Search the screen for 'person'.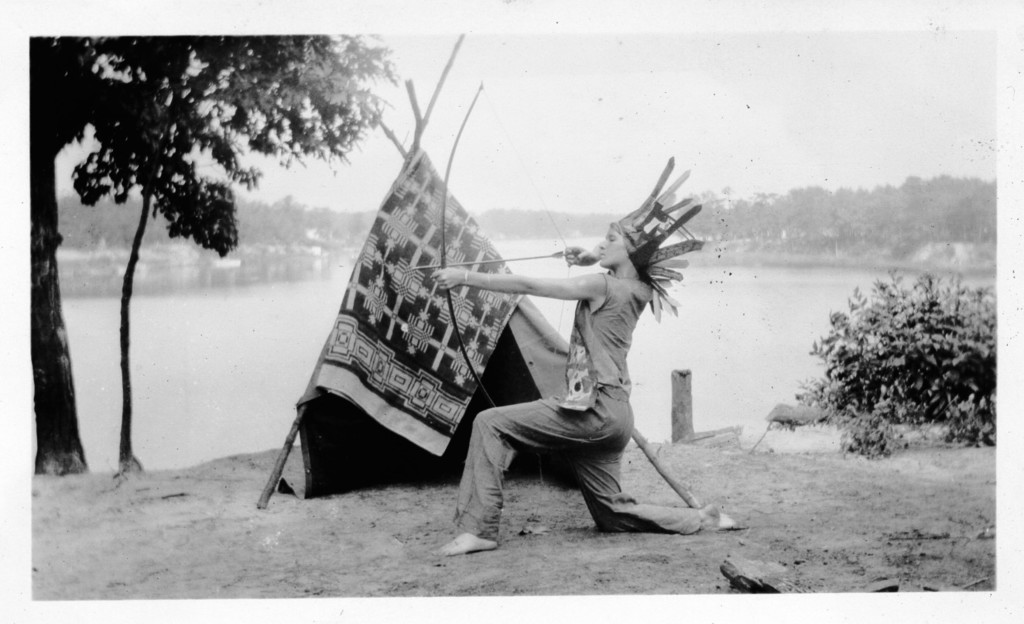
Found at l=432, t=163, r=702, b=540.
